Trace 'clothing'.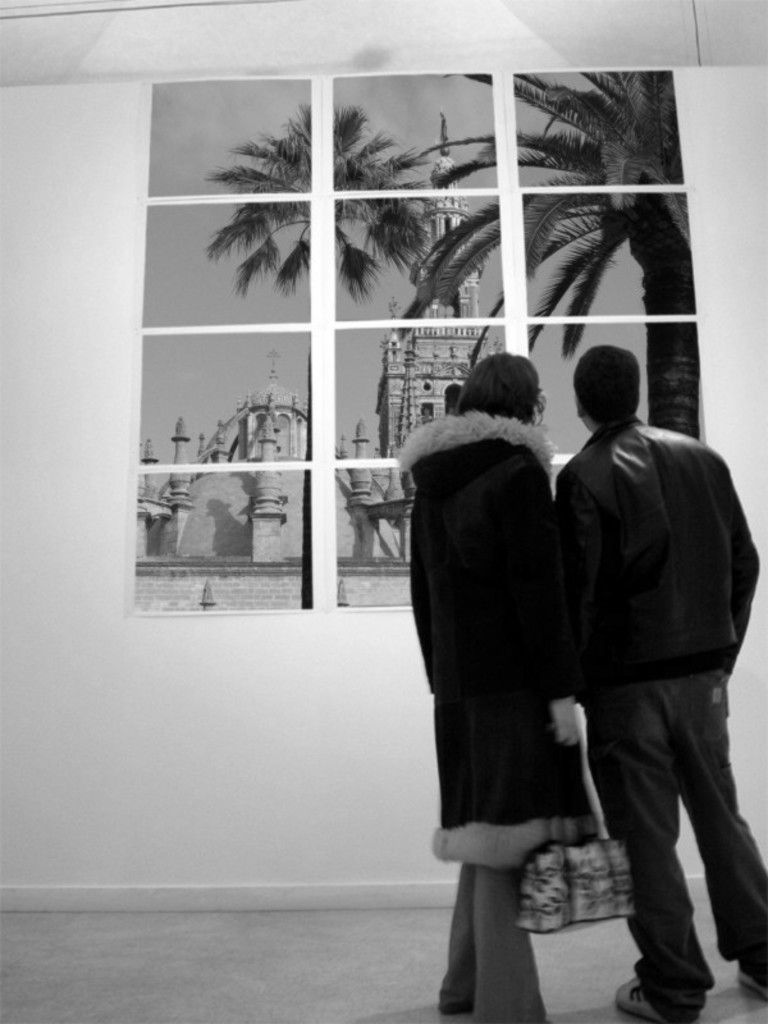
Traced to x1=407 y1=358 x2=620 y2=914.
